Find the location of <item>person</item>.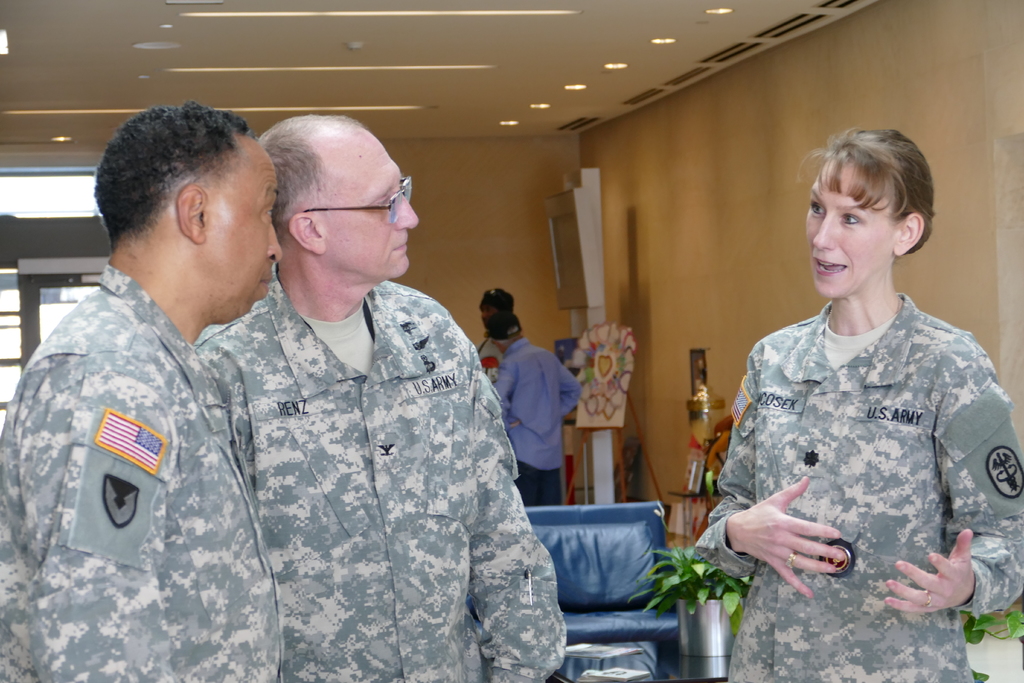
Location: {"left": 0, "top": 109, "right": 282, "bottom": 682}.
